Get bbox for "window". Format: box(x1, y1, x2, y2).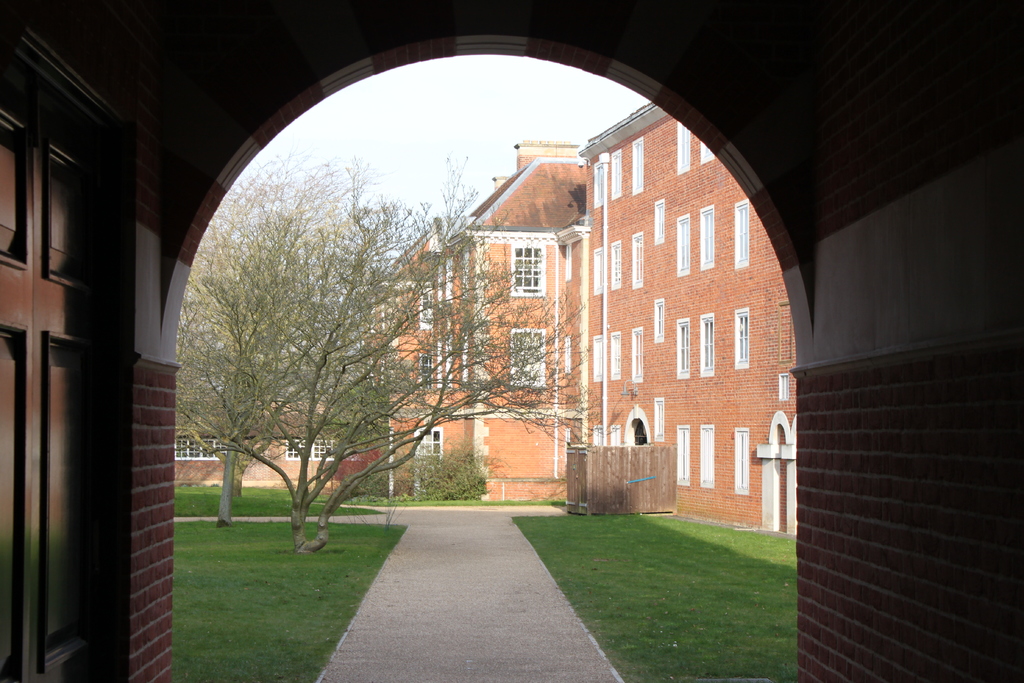
box(593, 248, 602, 295).
